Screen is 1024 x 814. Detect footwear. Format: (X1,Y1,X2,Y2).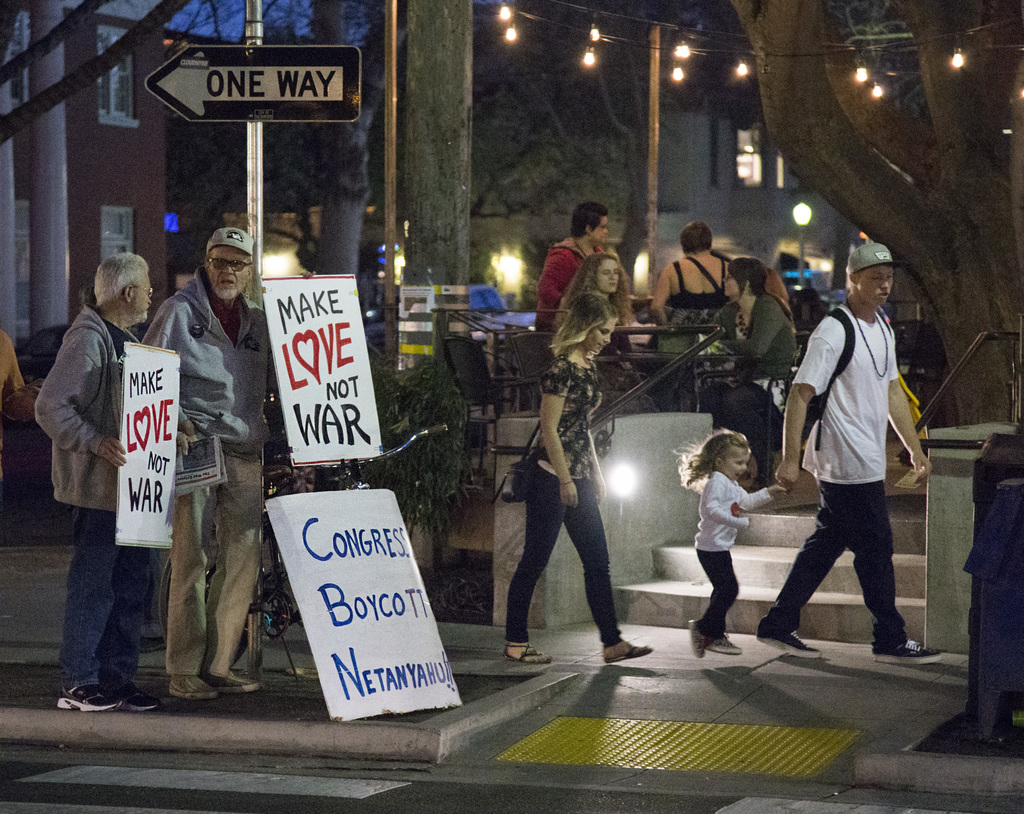
(753,622,826,660).
